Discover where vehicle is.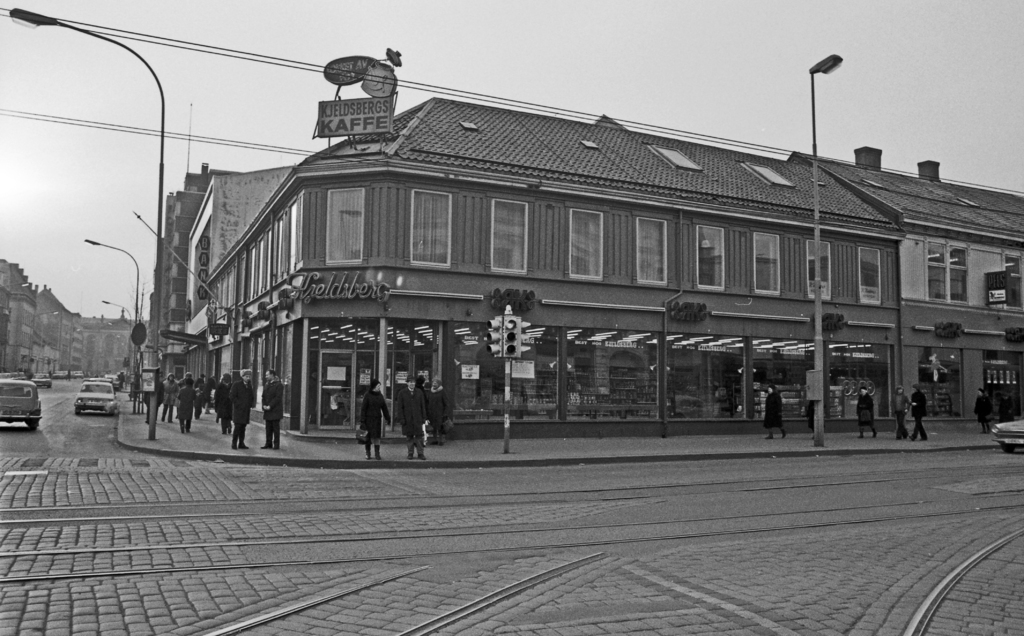
Discovered at BBox(70, 381, 119, 414).
